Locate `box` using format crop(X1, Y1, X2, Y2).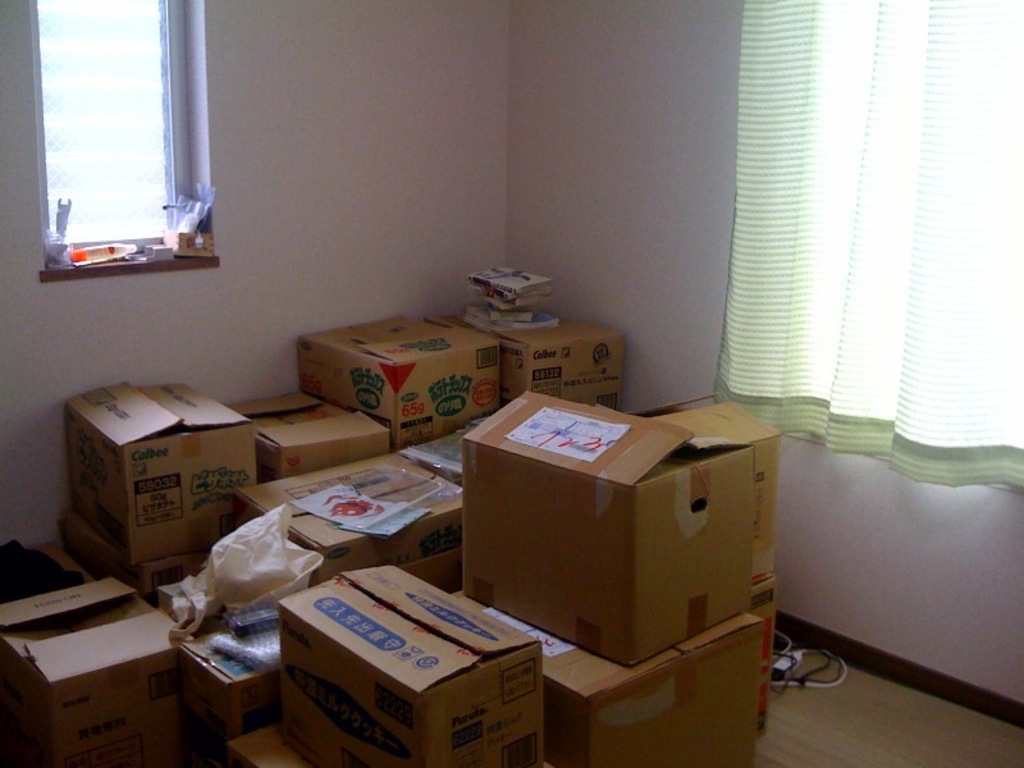
crop(58, 515, 207, 605).
